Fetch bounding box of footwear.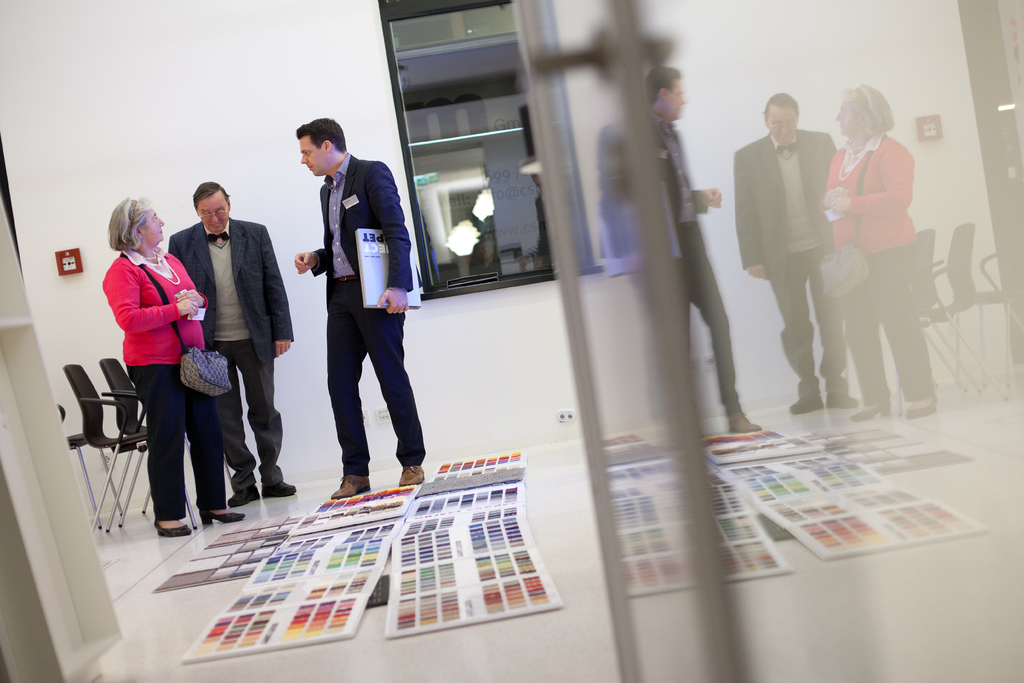
Bbox: {"left": 226, "top": 495, "right": 263, "bottom": 503}.
